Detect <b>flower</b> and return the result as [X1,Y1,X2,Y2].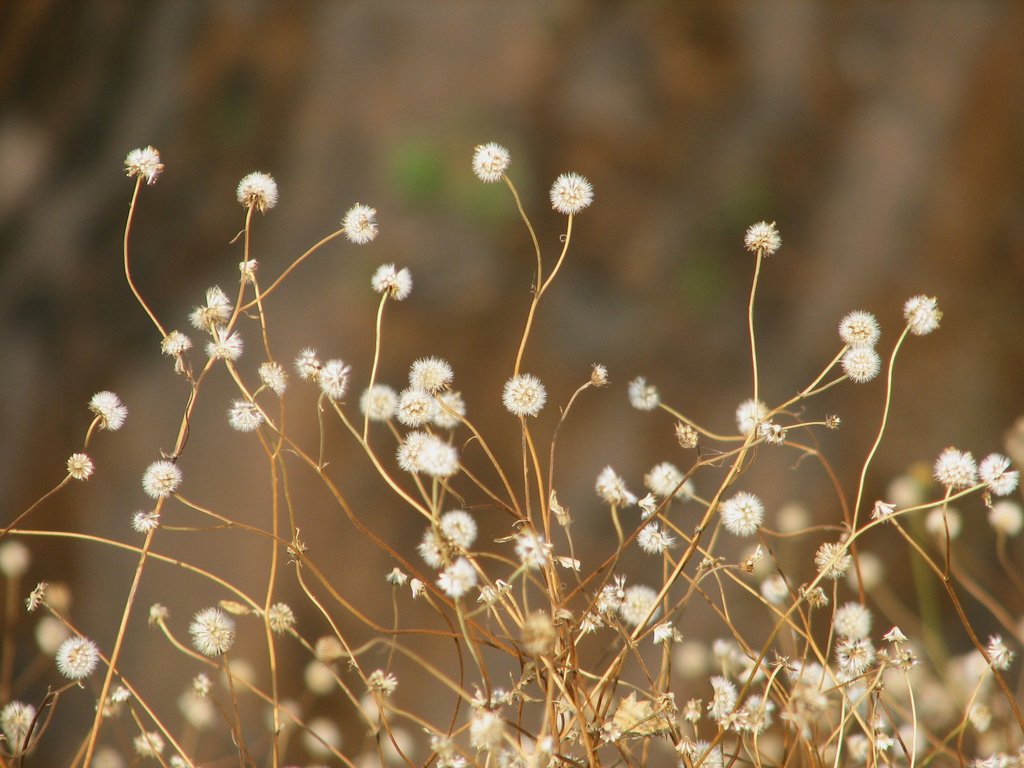
[428,733,453,755].
